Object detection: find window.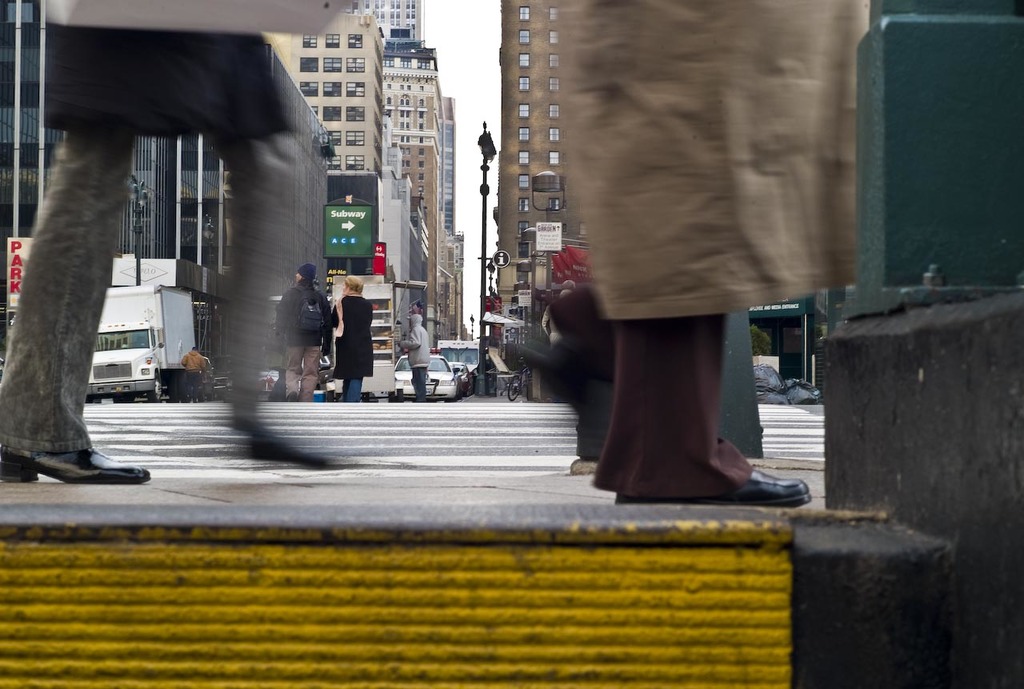
l=390, t=1, r=399, b=23.
